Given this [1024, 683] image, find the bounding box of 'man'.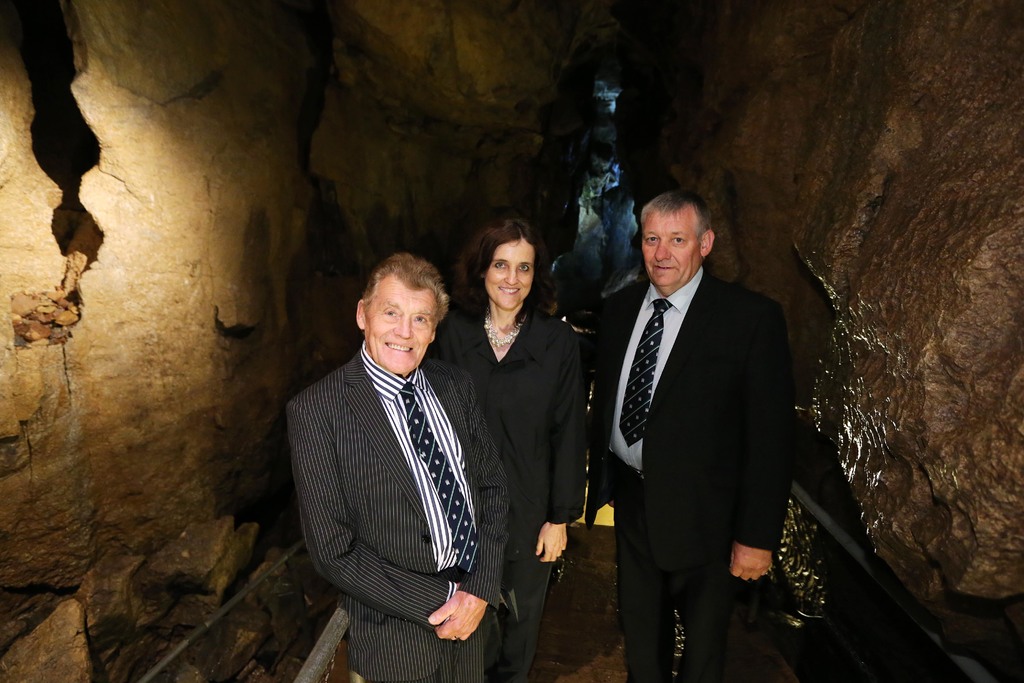
pyautogui.locateOnScreen(282, 231, 516, 670).
